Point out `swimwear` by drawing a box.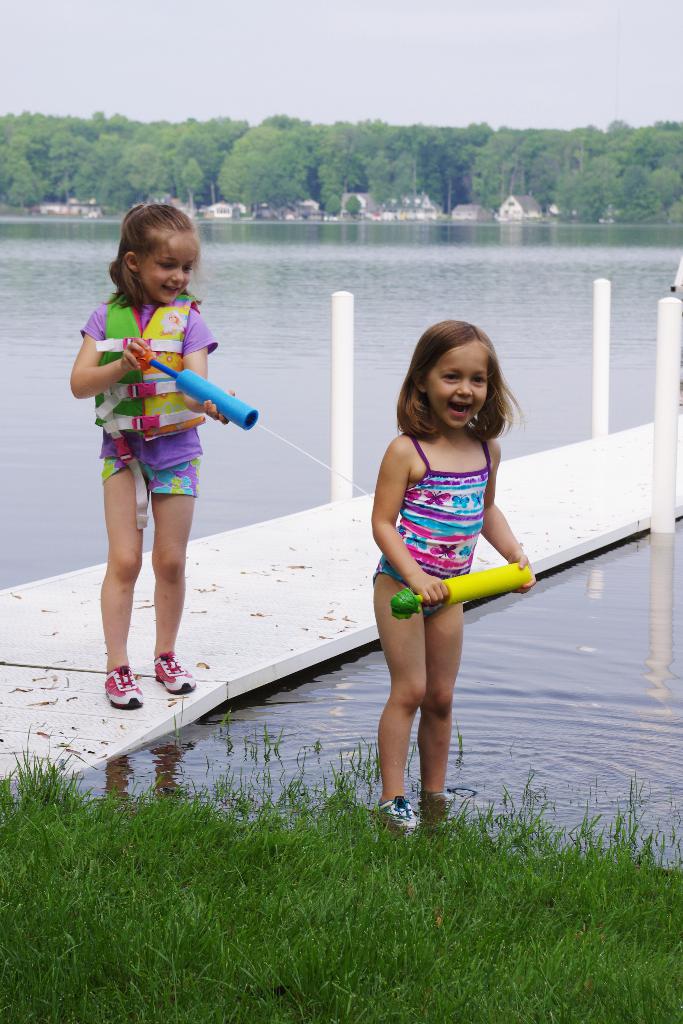
x1=370 y1=433 x2=494 y2=589.
